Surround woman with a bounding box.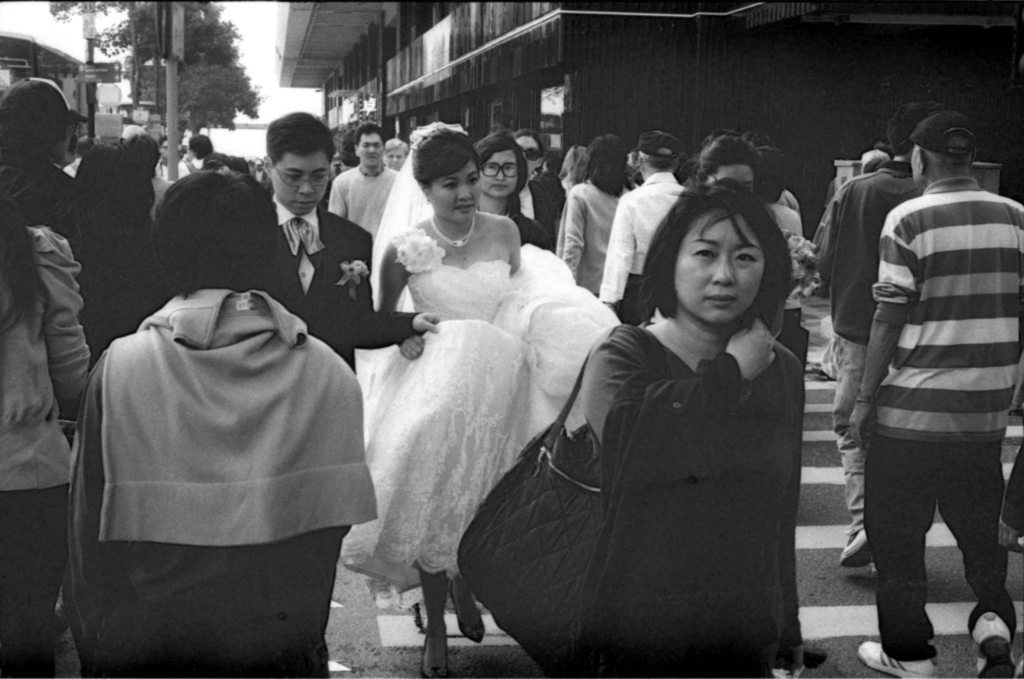
77, 135, 157, 313.
